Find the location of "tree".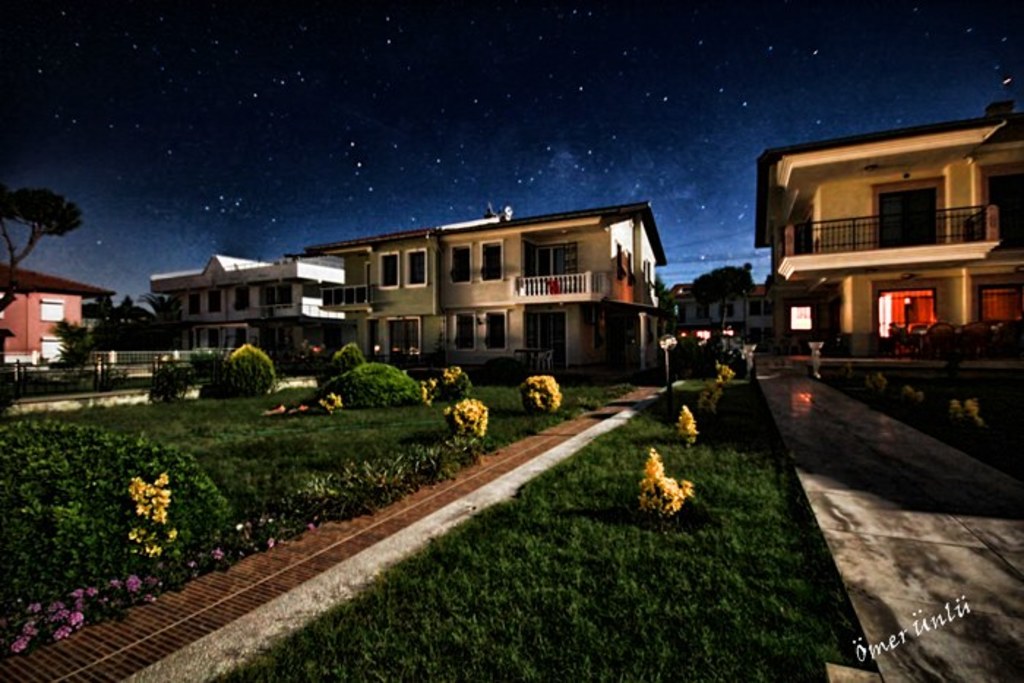
Location: region(79, 284, 173, 369).
